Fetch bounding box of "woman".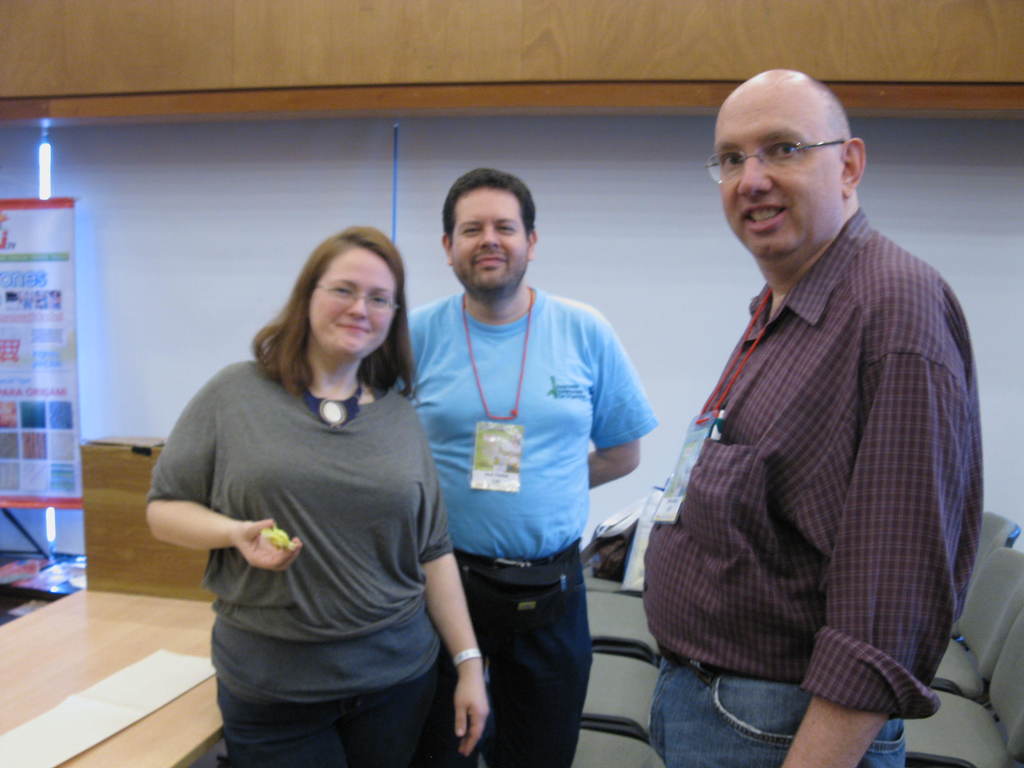
Bbox: 160 209 463 744.
